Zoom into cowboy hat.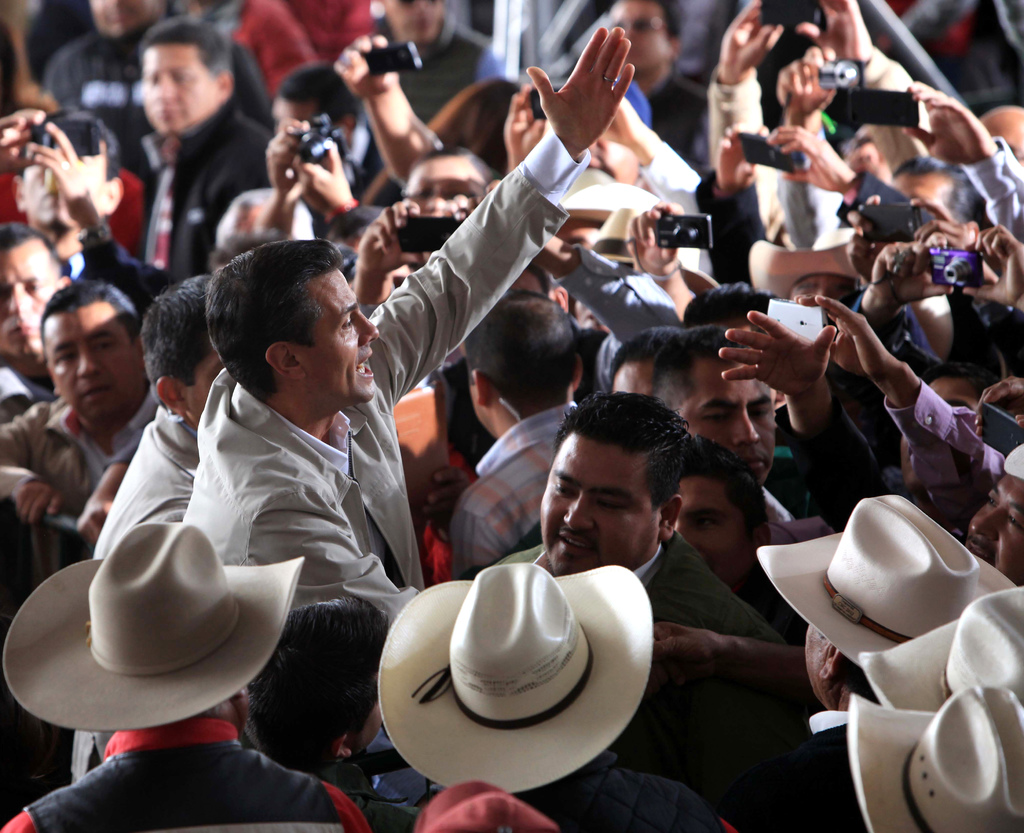
Zoom target: {"x1": 48, "y1": 520, "x2": 289, "y2": 750}.
